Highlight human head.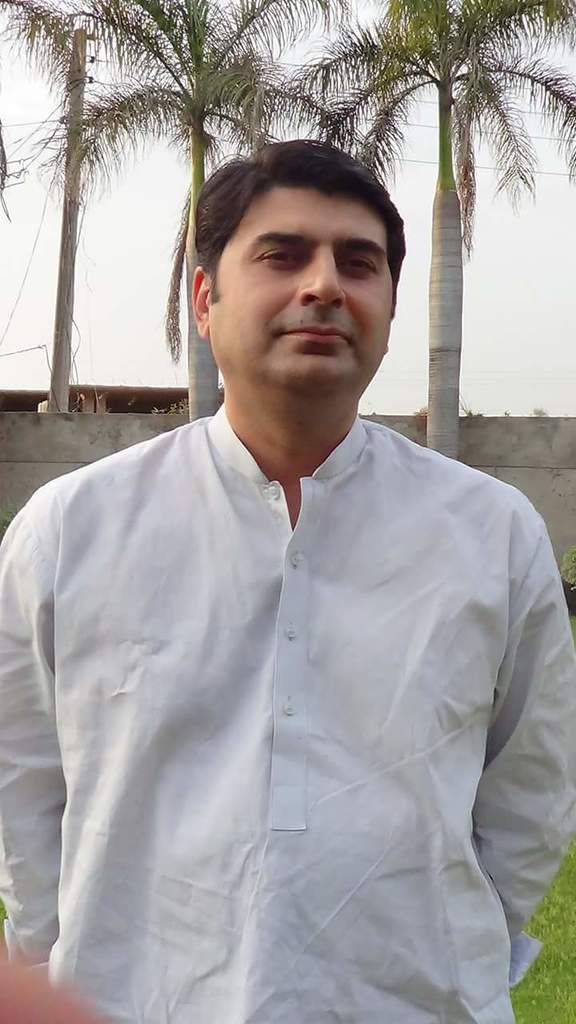
Highlighted region: box=[190, 132, 404, 365].
